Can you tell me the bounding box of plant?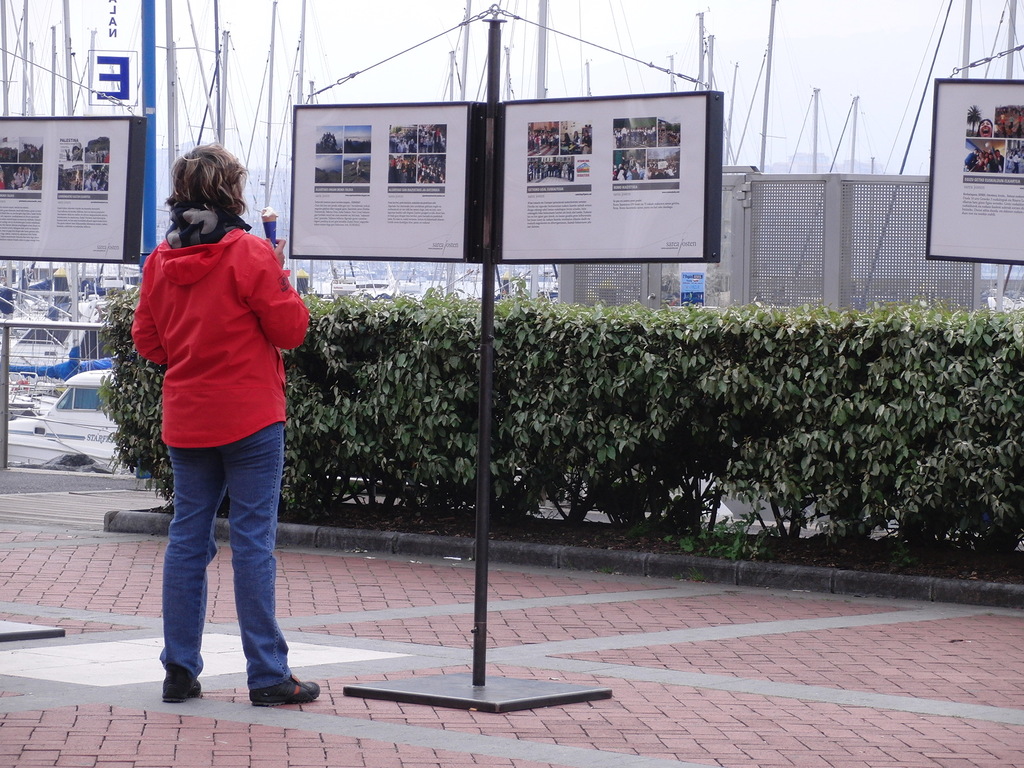
892:539:918:570.
